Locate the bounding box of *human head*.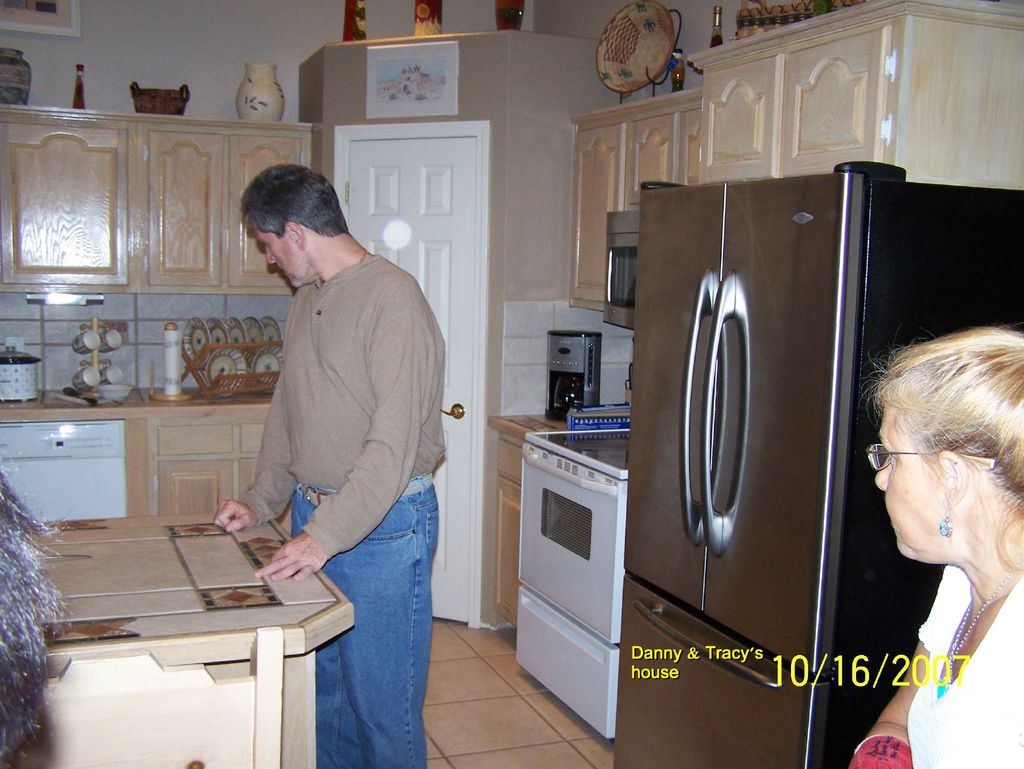
Bounding box: l=854, t=325, r=1007, b=576.
